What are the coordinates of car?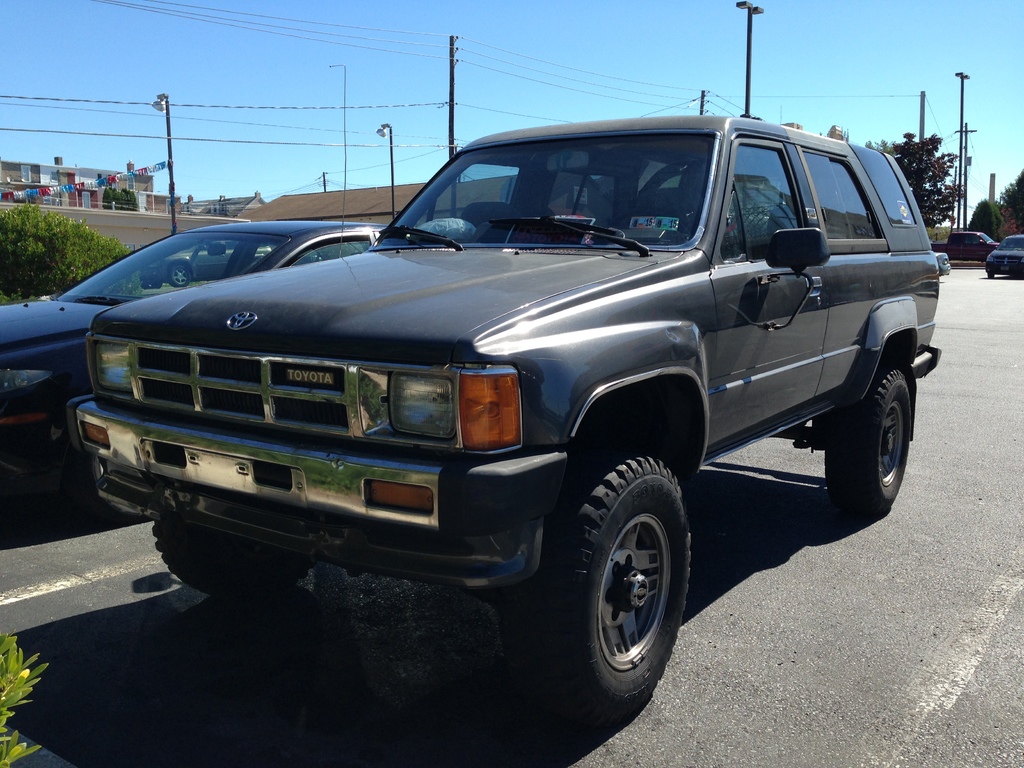
locate(2, 223, 395, 490).
